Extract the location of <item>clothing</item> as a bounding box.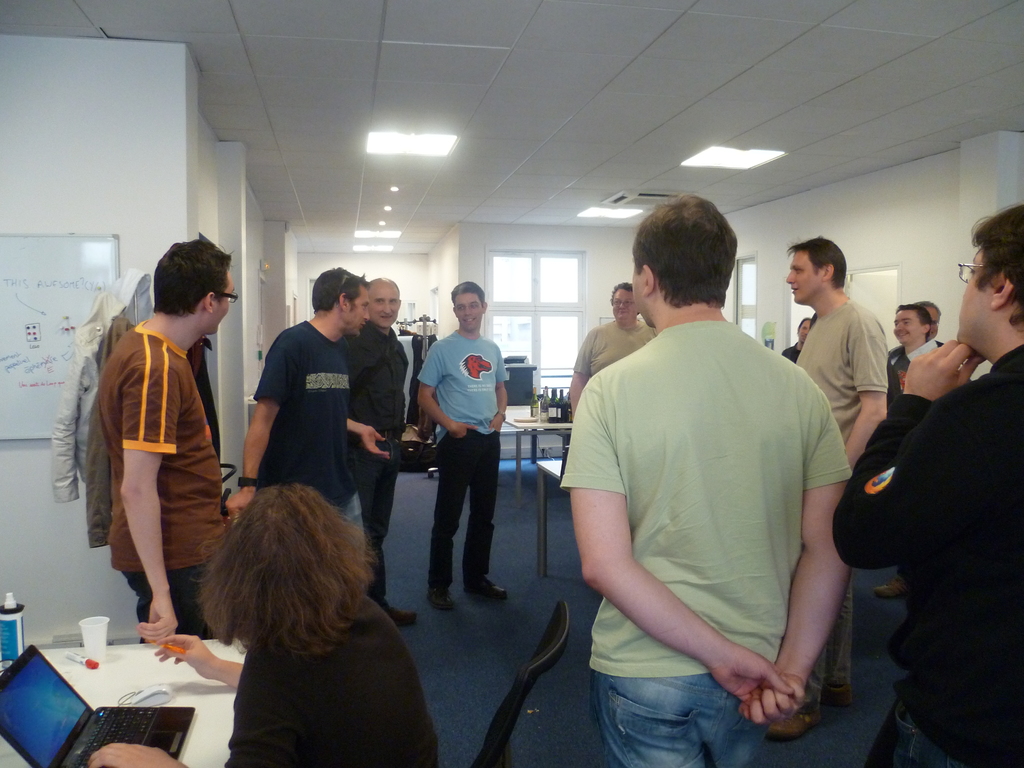
box(334, 324, 407, 595).
